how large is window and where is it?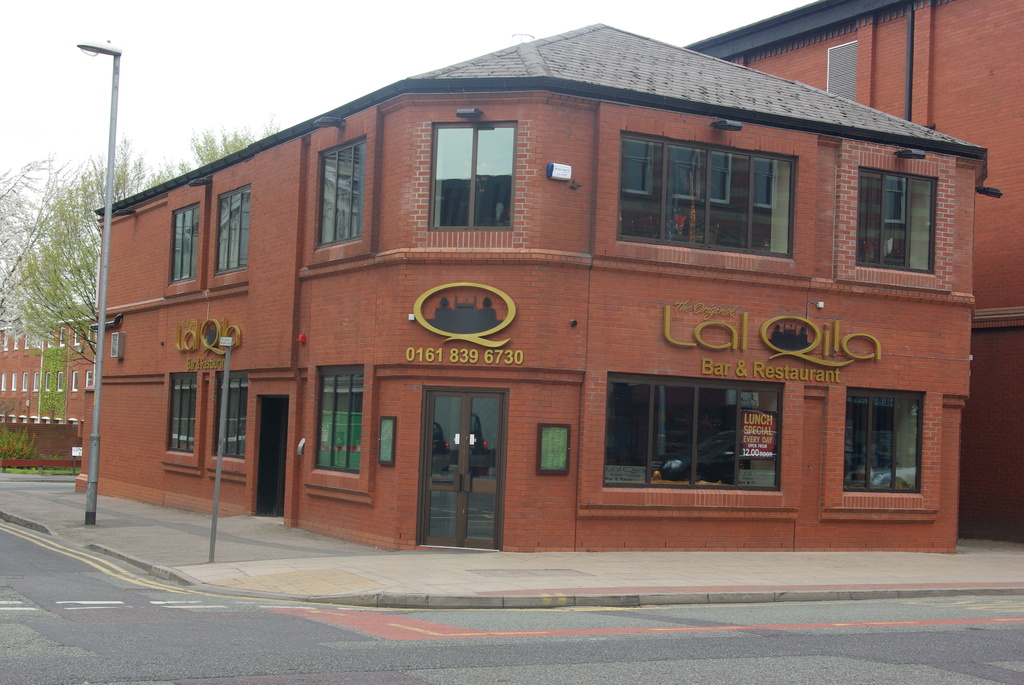
Bounding box: [x1=168, y1=202, x2=201, y2=281].
